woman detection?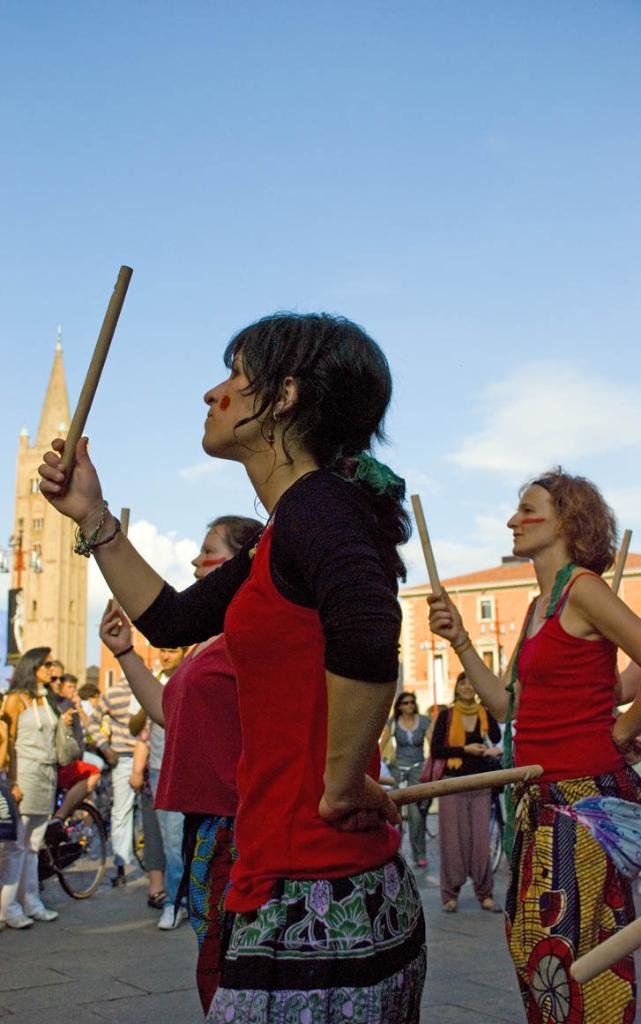
[428, 670, 507, 912]
